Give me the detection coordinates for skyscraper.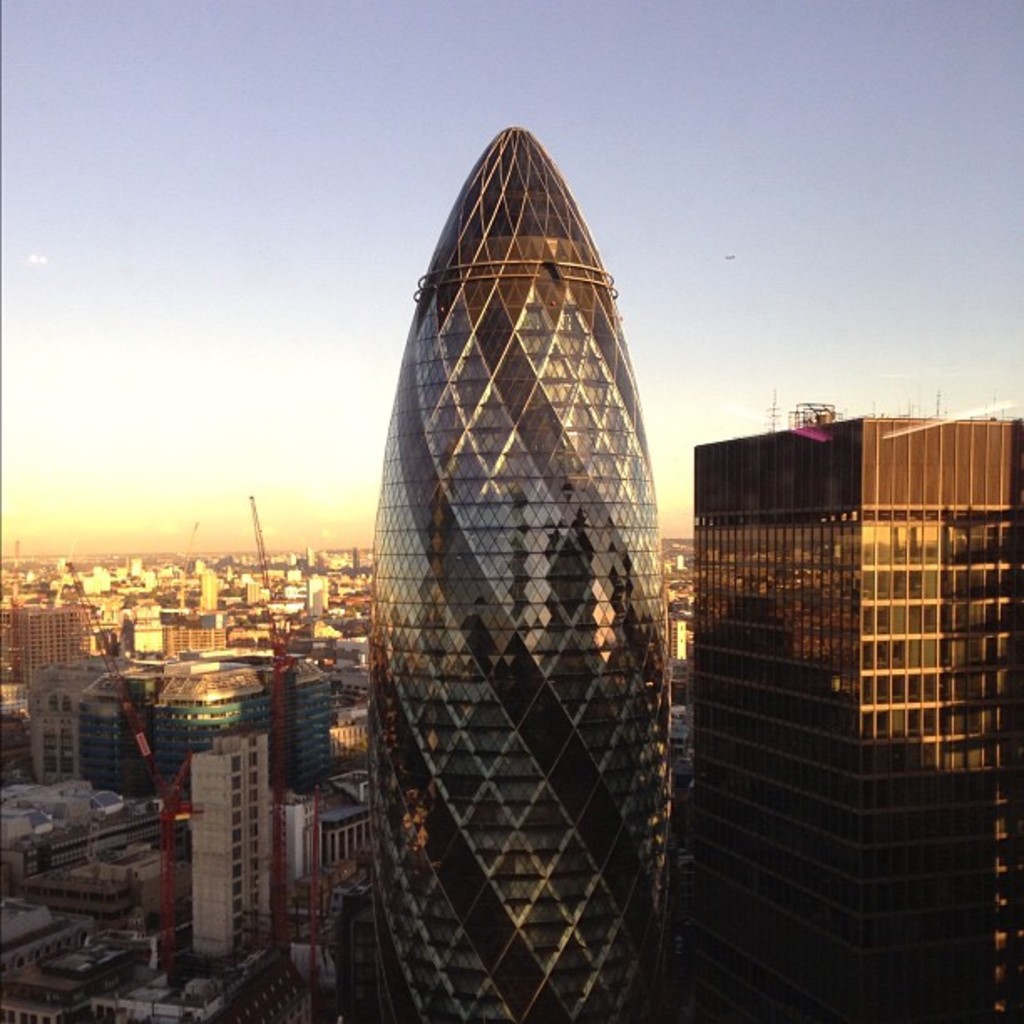
BBox(698, 422, 1022, 1022).
